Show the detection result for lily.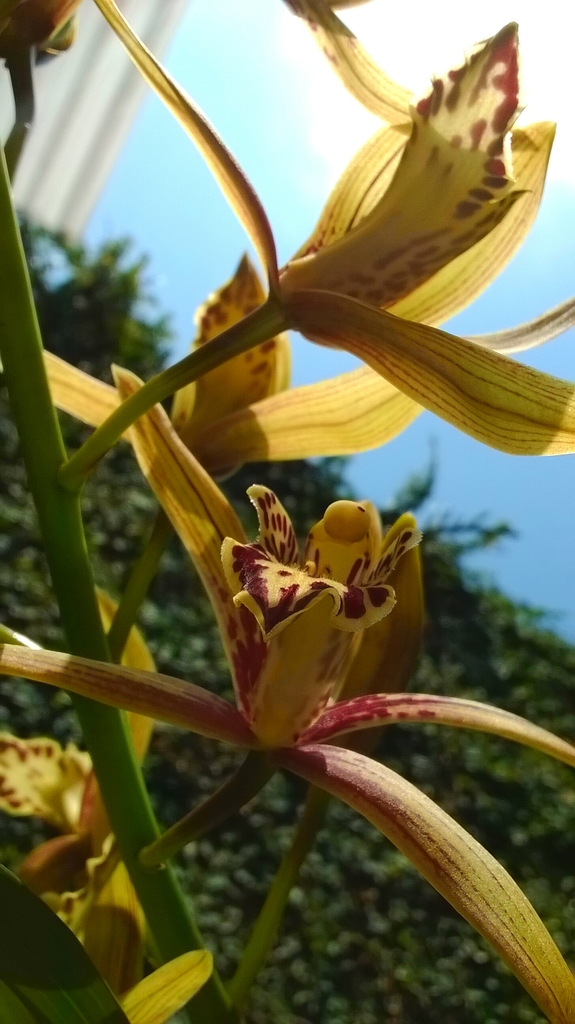
(44, 250, 424, 495).
